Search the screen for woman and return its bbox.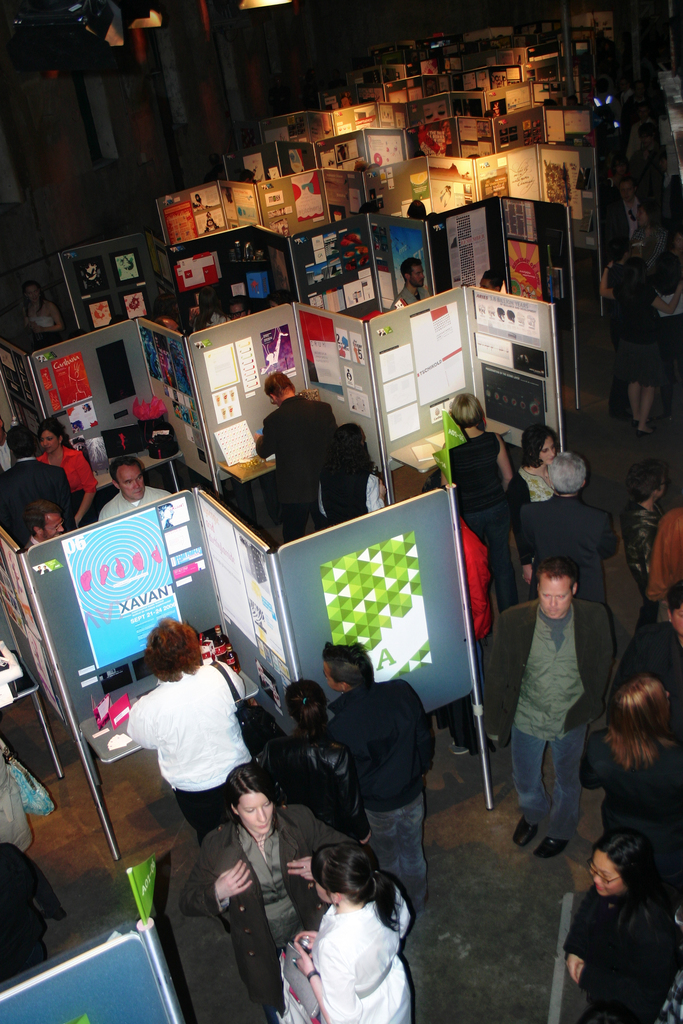
Found: x1=644 y1=508 x2=682 y2=621.
